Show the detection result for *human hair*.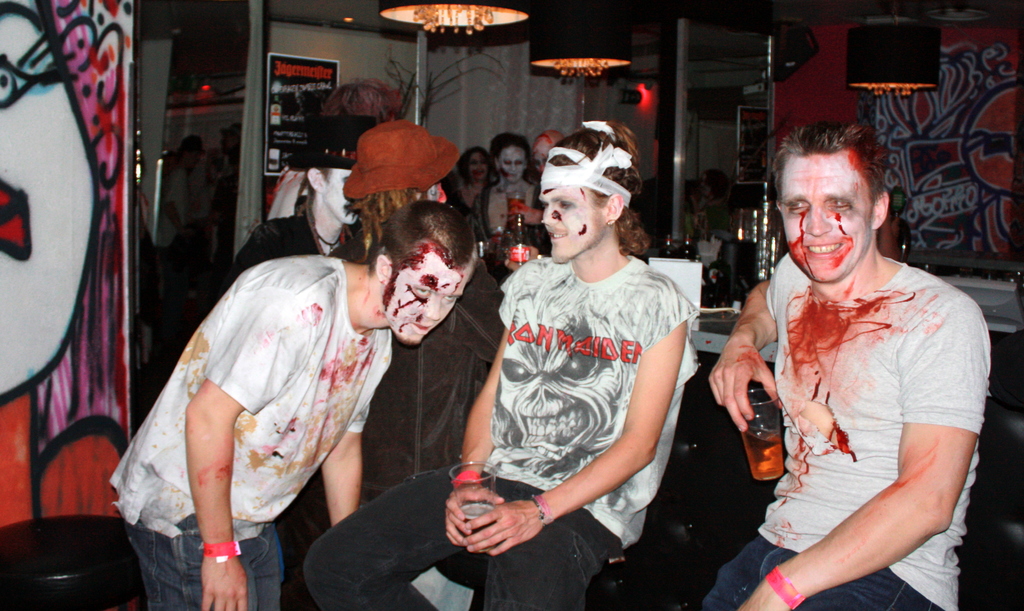
[x1=772, y1=115, x2=894, y2=244].
